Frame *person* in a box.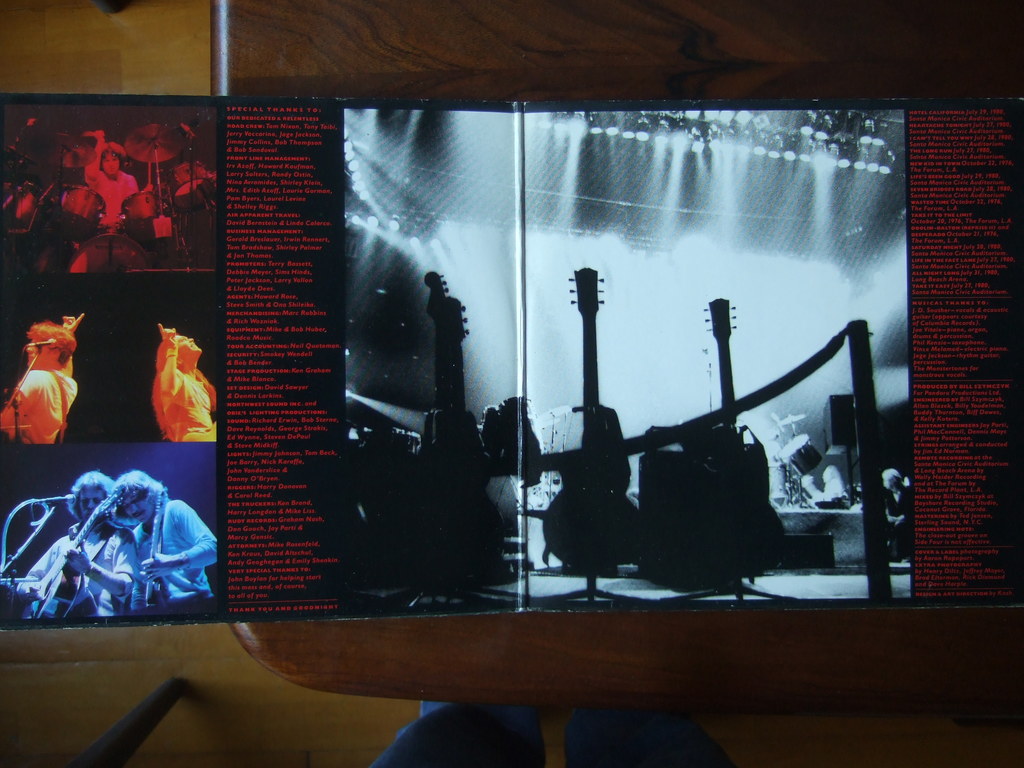
[82, 129, 138, 230].
